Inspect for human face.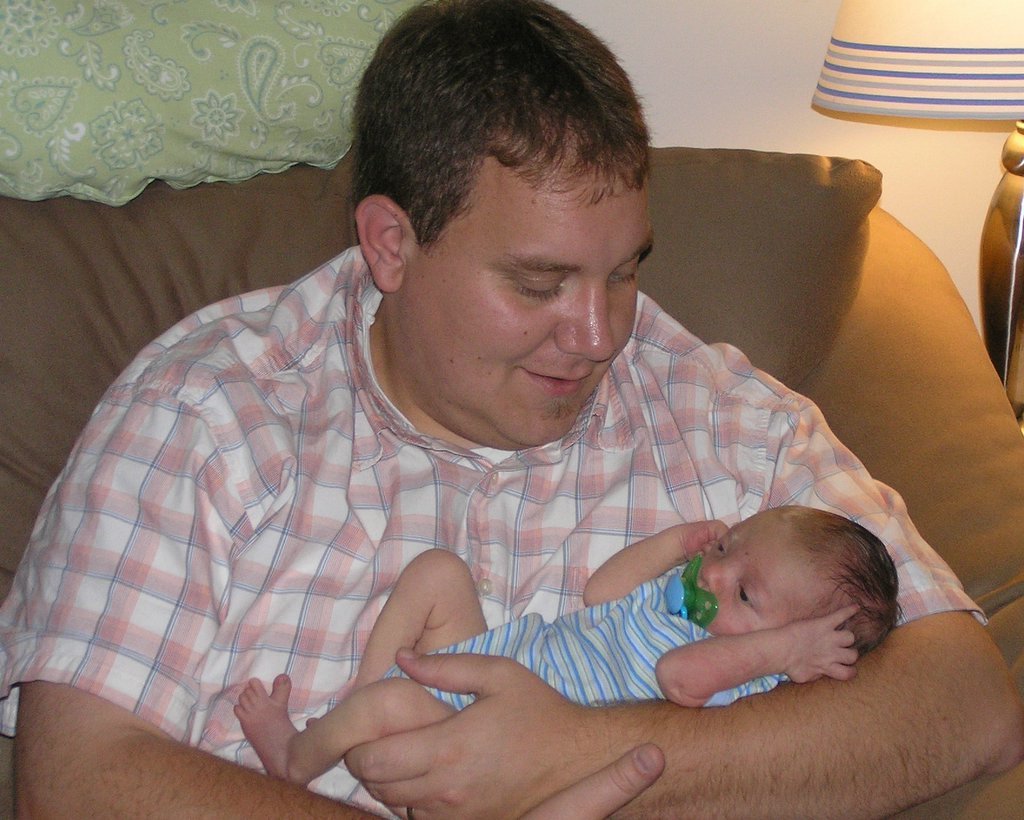
Inspection: {"x1": 405, "y1": 143, "x2": 657, "y2": 446}.
